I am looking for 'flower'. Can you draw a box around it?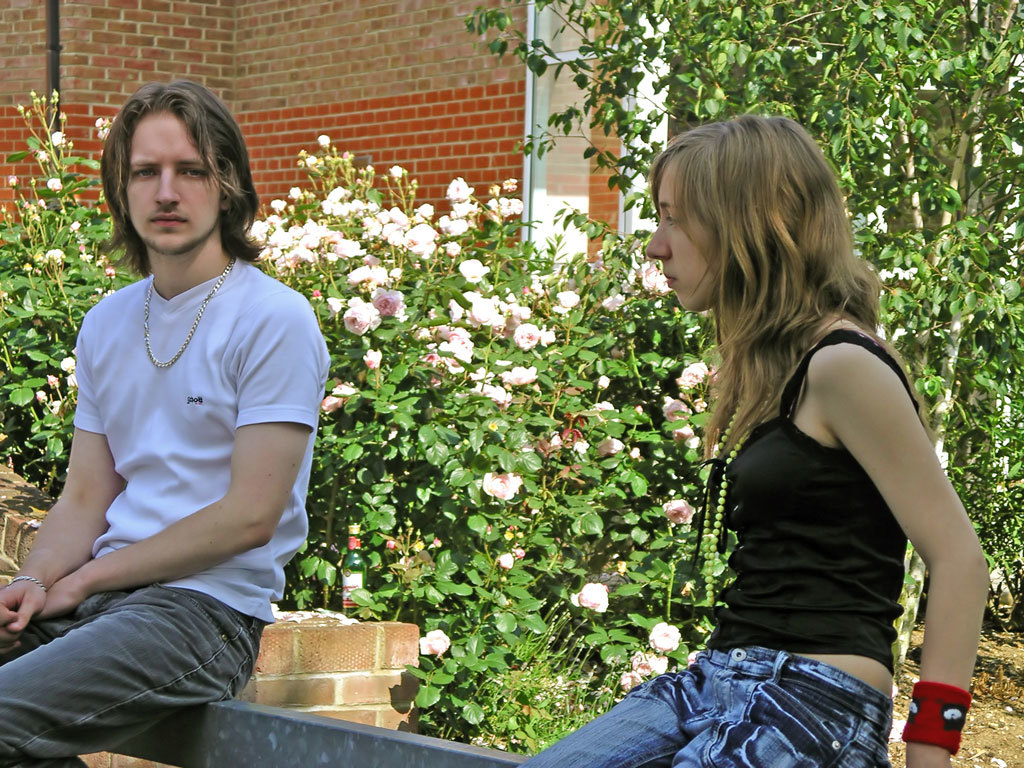
Sure, the bounding box is region(515, 548, 525, 552).
